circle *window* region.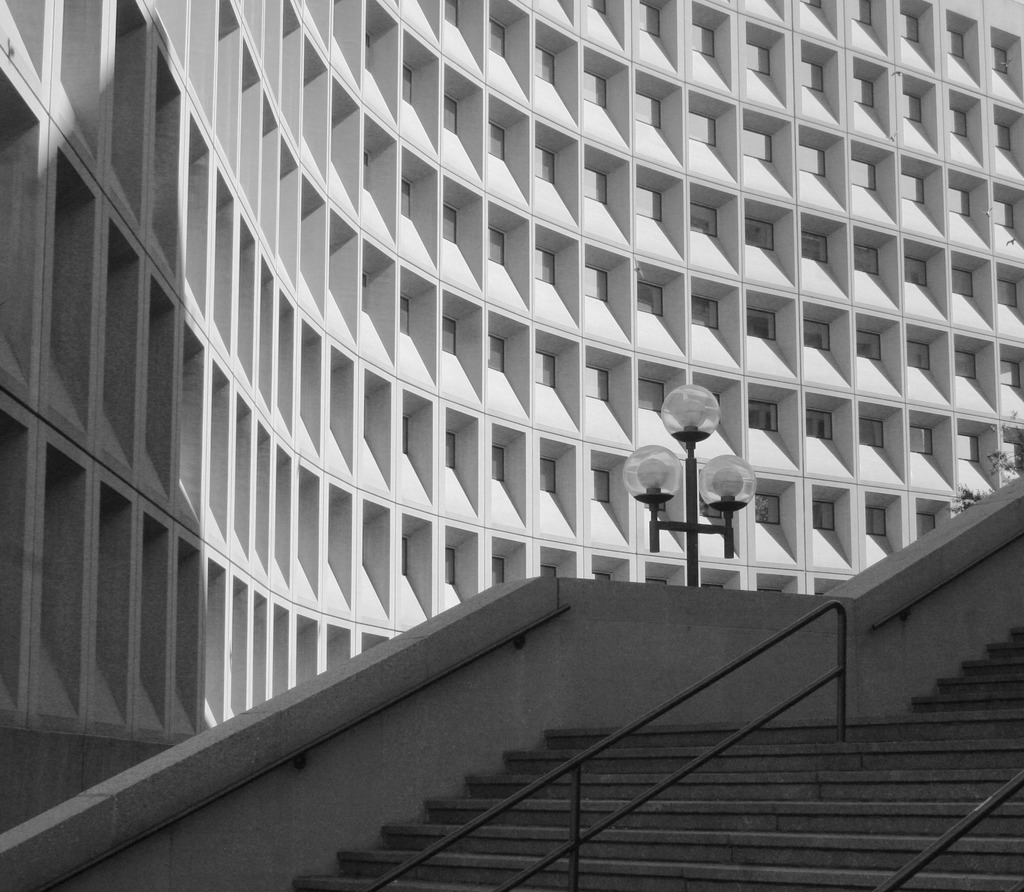
Region: 442 207 458 243.
